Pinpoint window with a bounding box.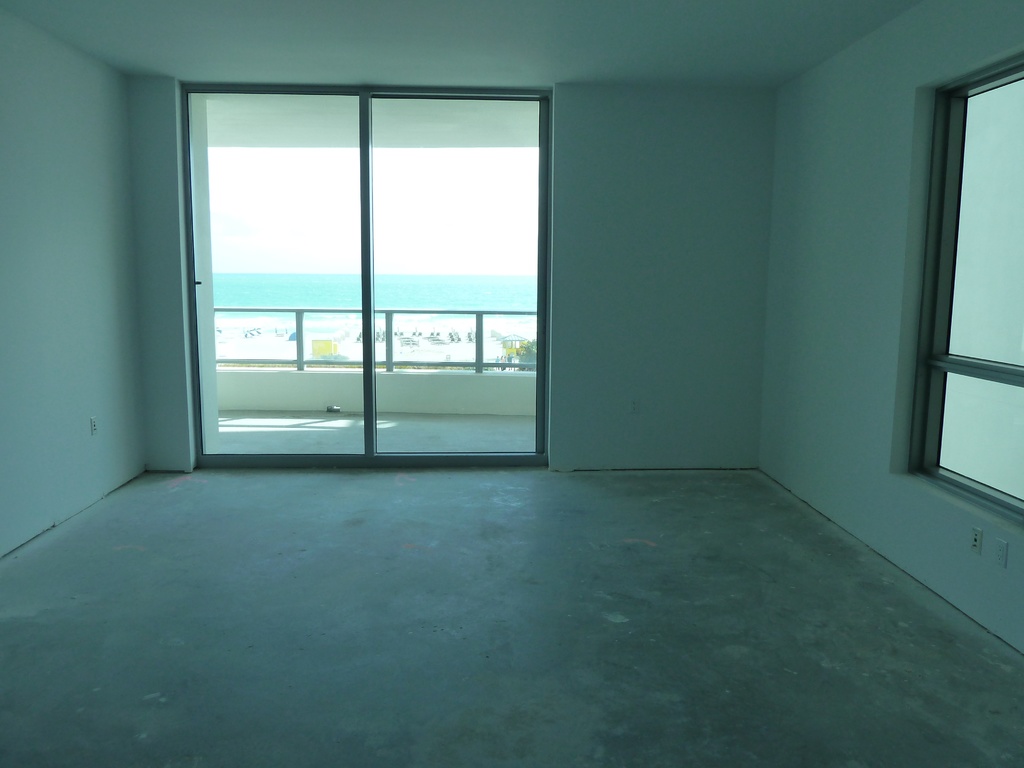
[x1=891, y1=47, x2=1023, y2=535].
